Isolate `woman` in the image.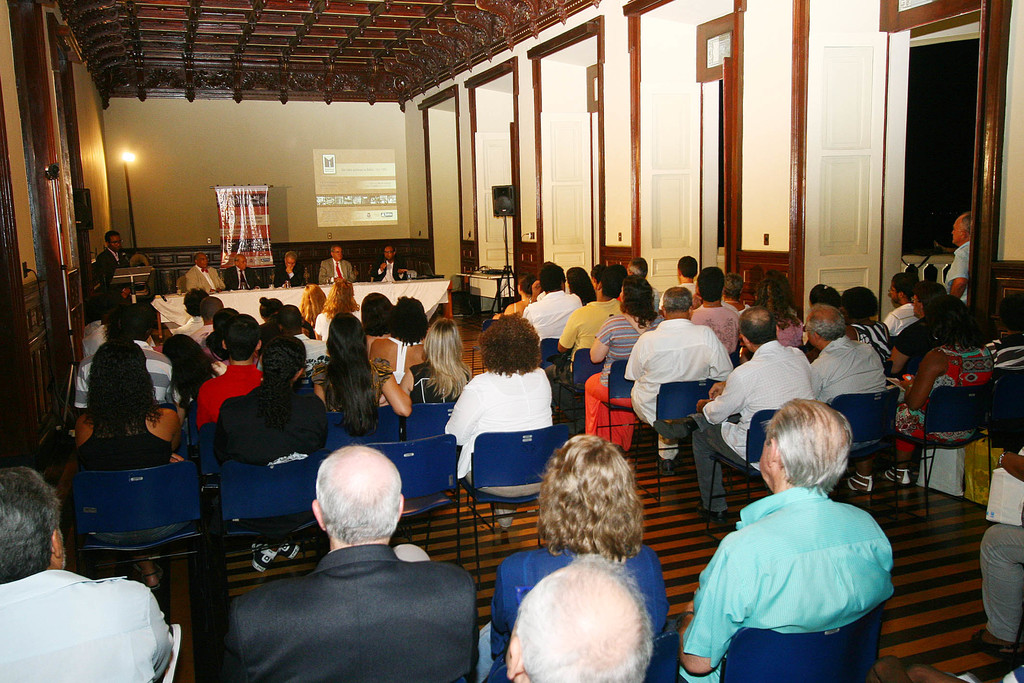
Isolated region: 74 335 198 607.
